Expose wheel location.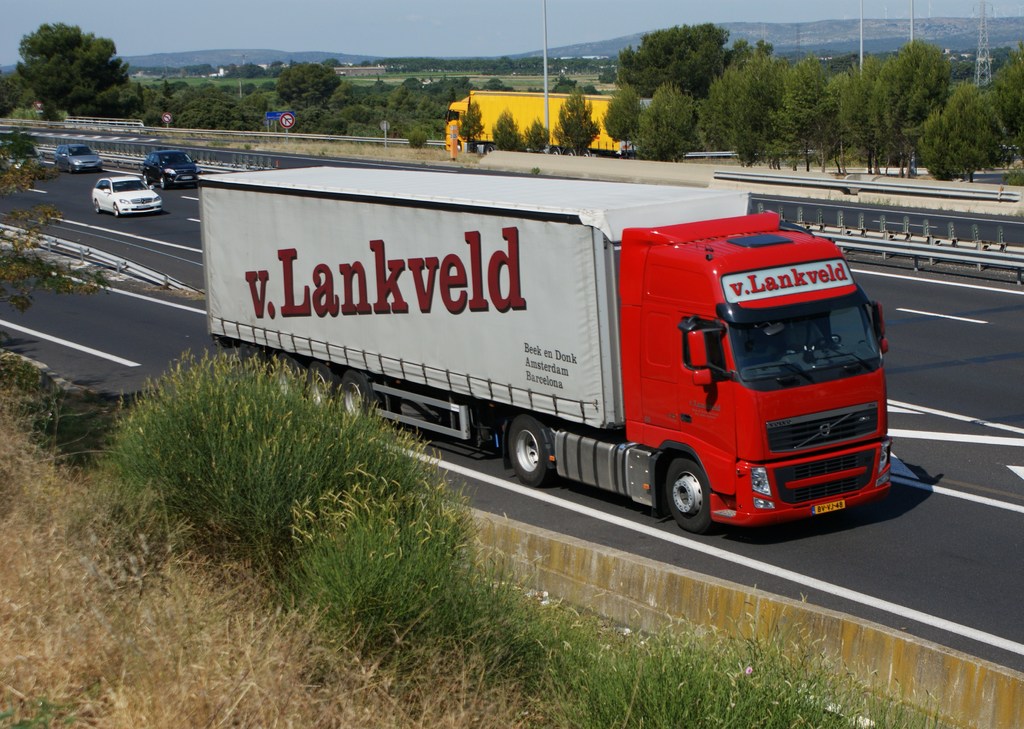
Exposed at BBox(304, 354, 338, 417).
